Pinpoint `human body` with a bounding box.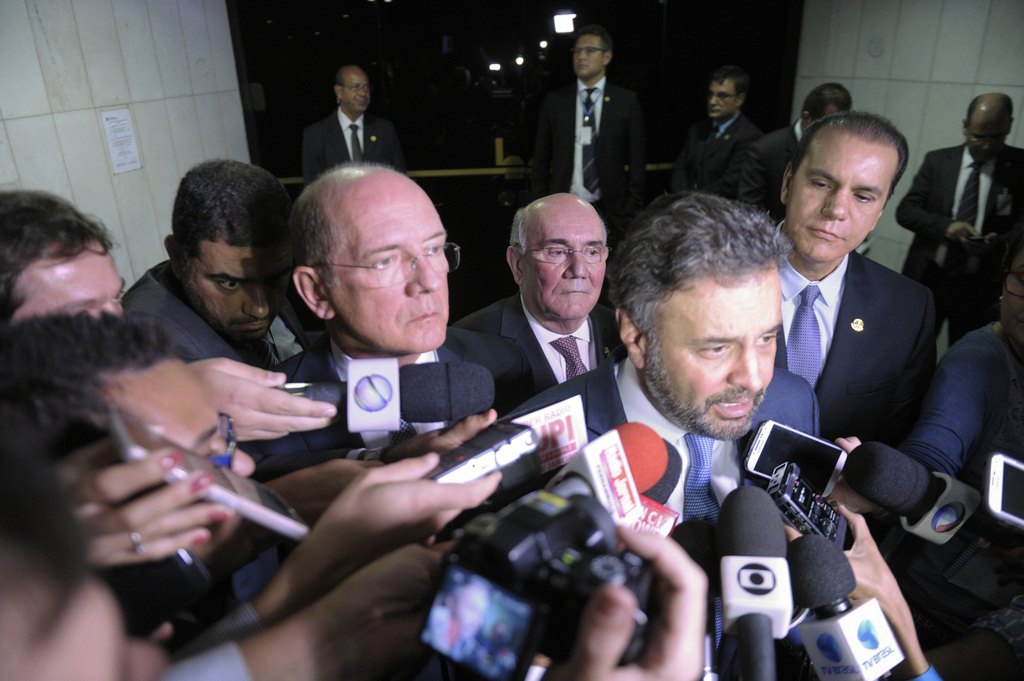
{"left": 525, "top": 21, "right": 643, "bottom": 234}.
